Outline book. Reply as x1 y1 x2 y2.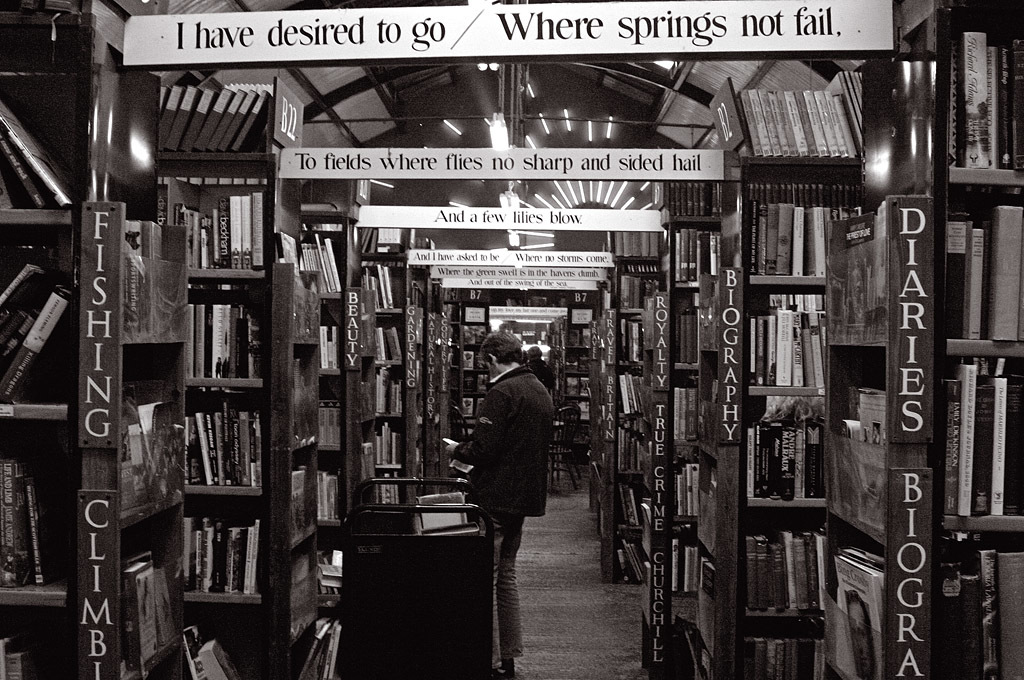
0 139 49 205.
